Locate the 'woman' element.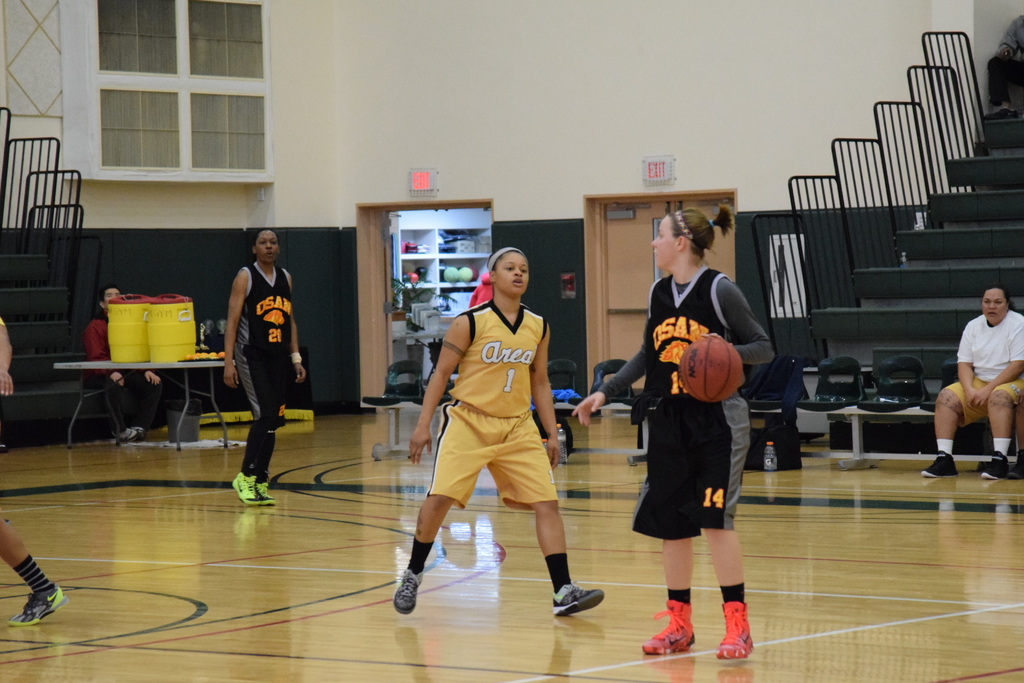
Element bbox: 394/246/608/622.
